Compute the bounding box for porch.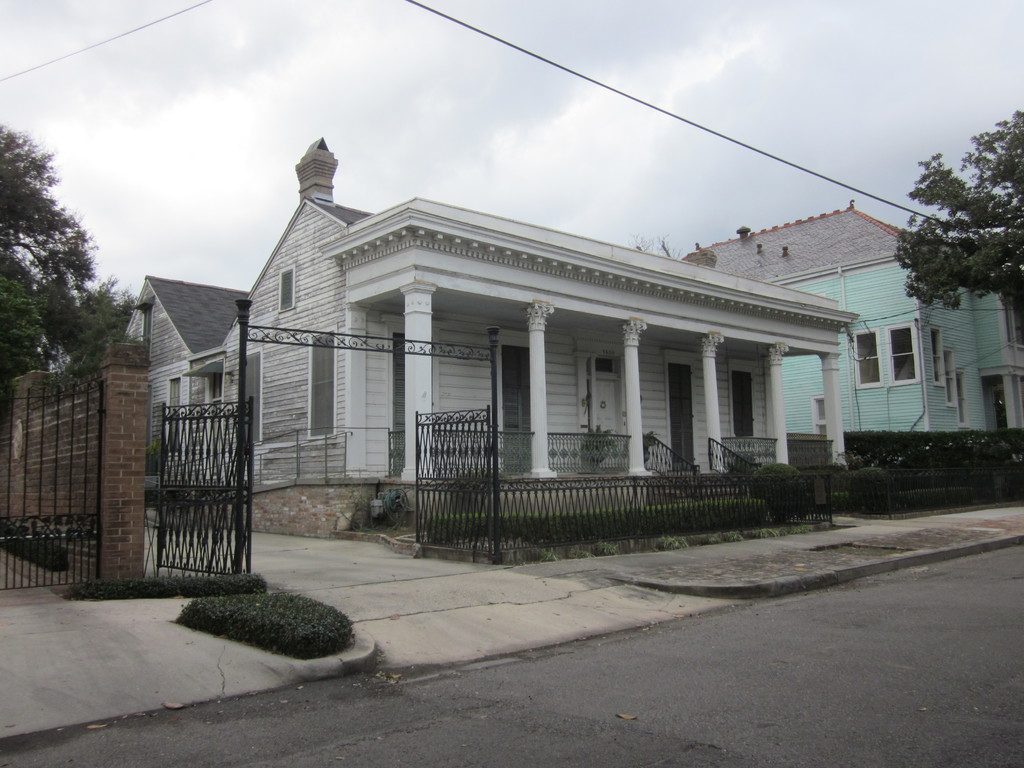
(159,425,422,540).
